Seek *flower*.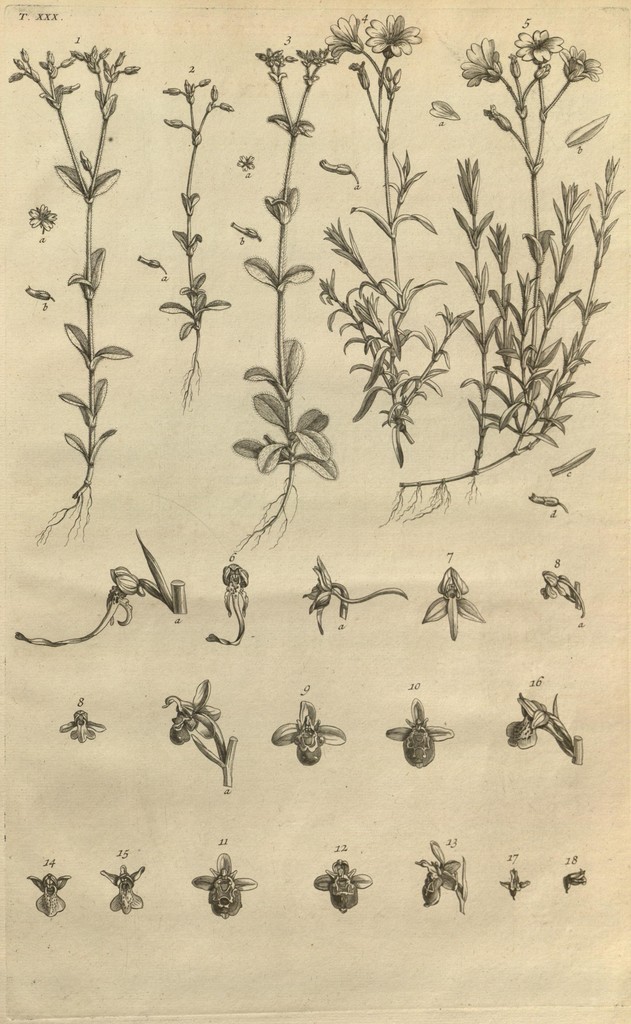
BBox(27, 205, 58, 231).
